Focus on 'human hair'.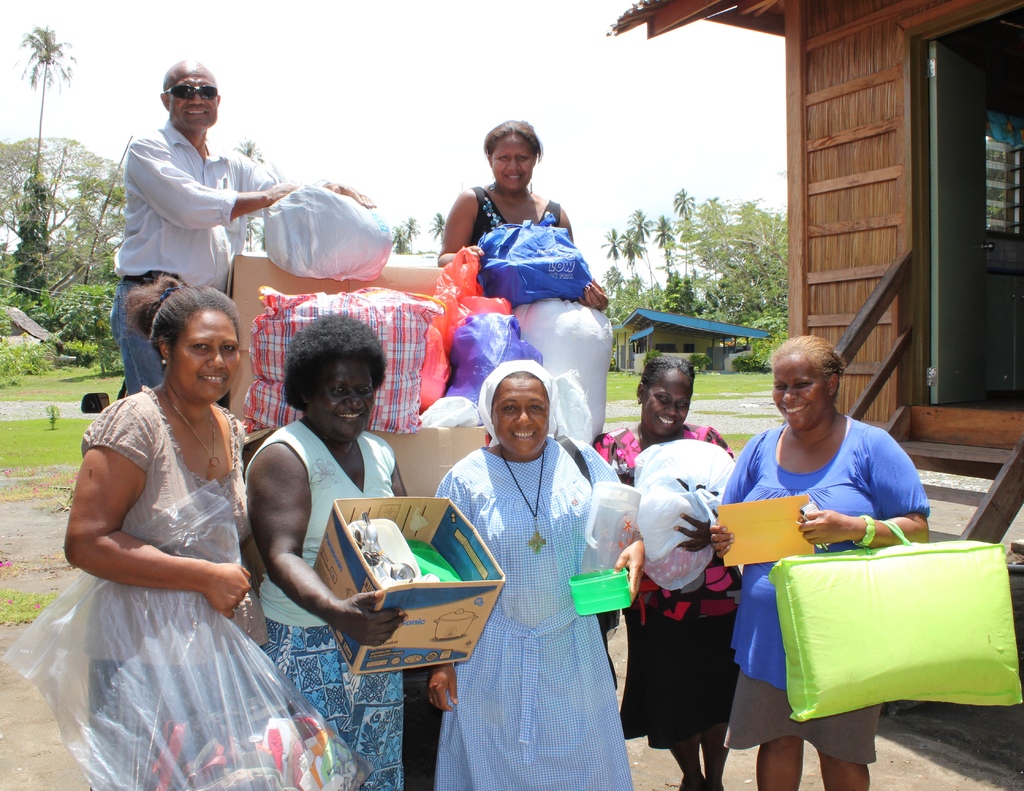
Focused at {"x1": 481, "y1": 117, "x2": 544, "y2": 164}.
